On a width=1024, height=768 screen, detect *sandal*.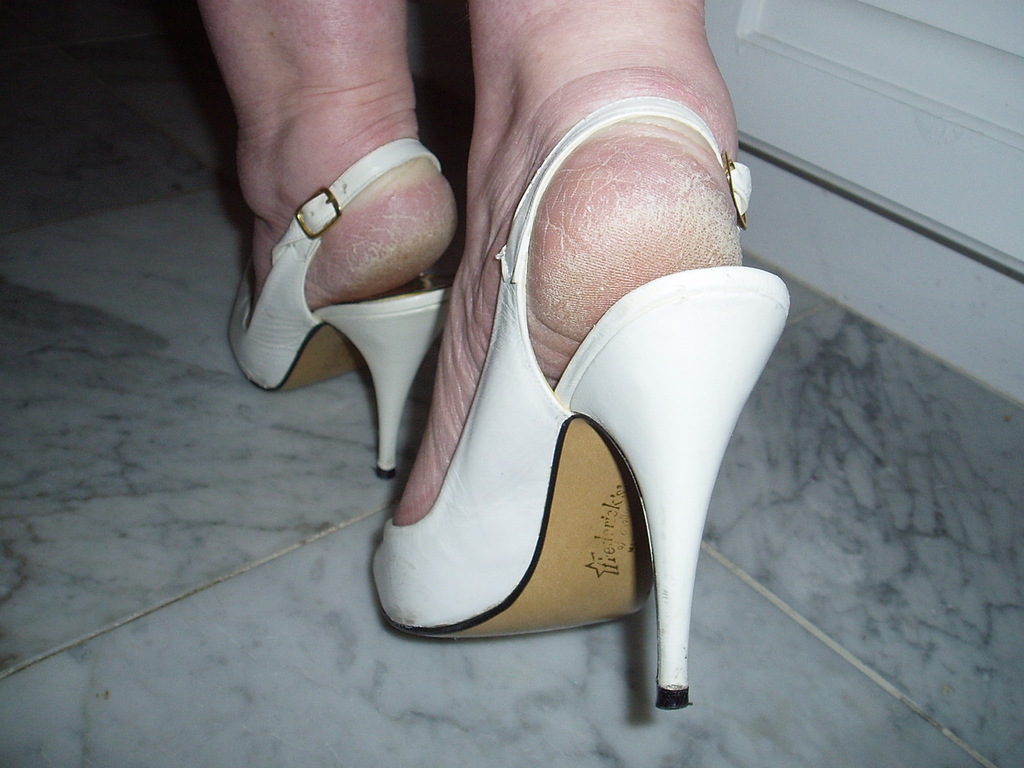
left=238, top=81, right=446, bottom=498.
